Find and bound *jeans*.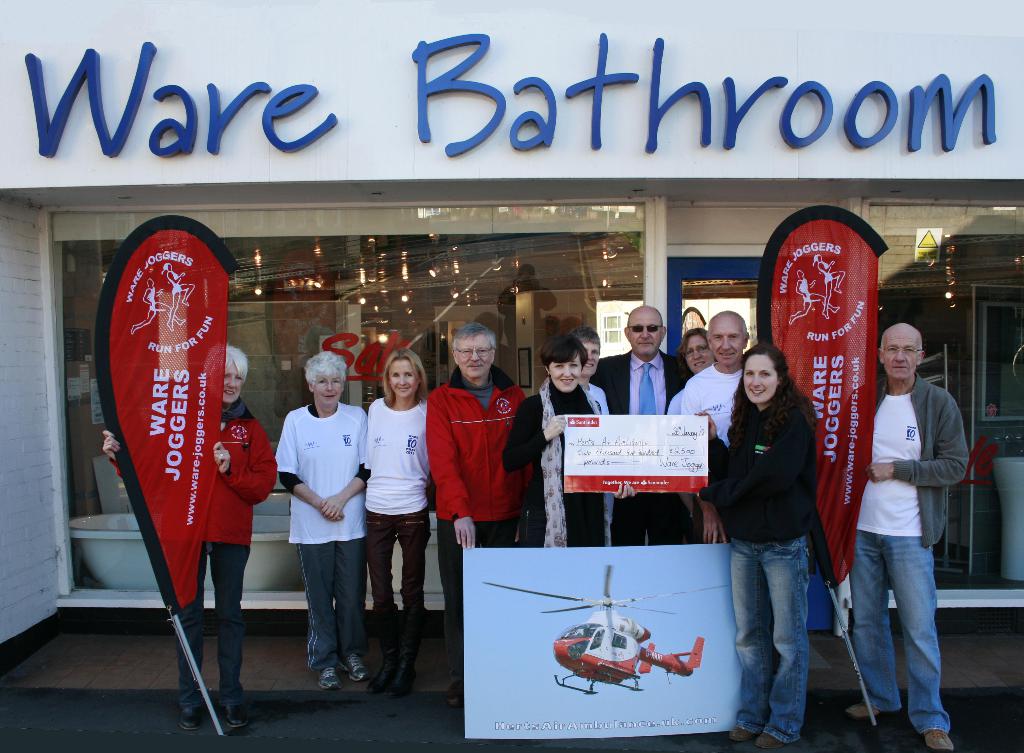
Bound: 721:526:806:743.
